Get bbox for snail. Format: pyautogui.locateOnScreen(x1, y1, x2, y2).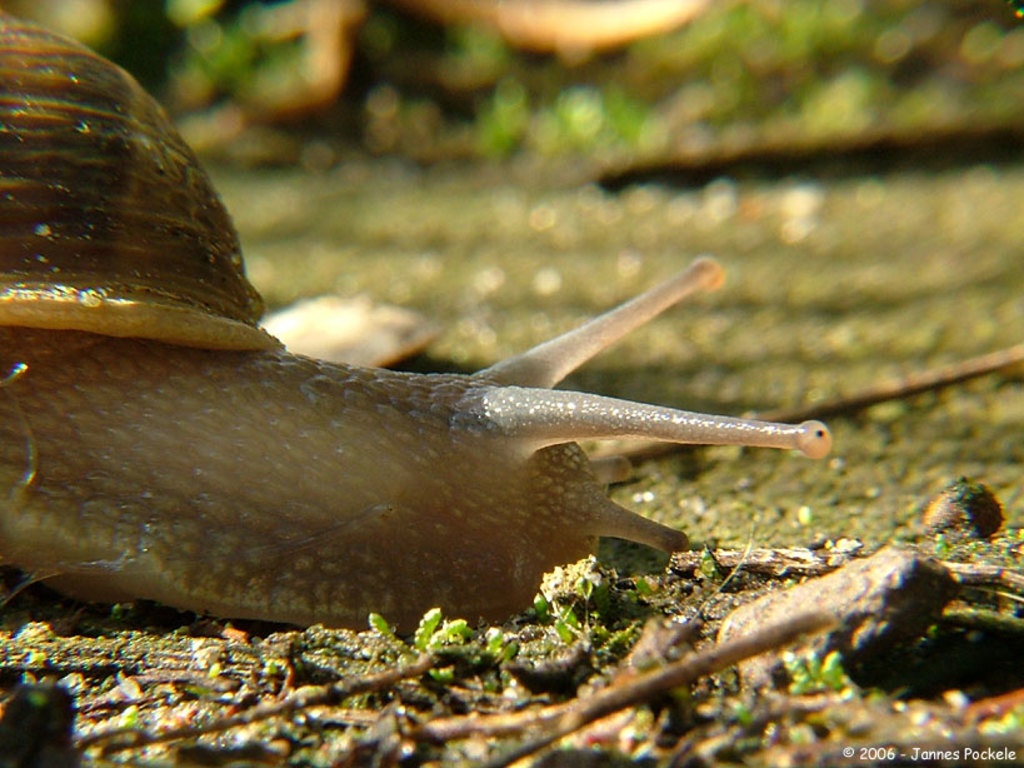
pyautogui.locateOnScreen(0, 8, 839, 637).
